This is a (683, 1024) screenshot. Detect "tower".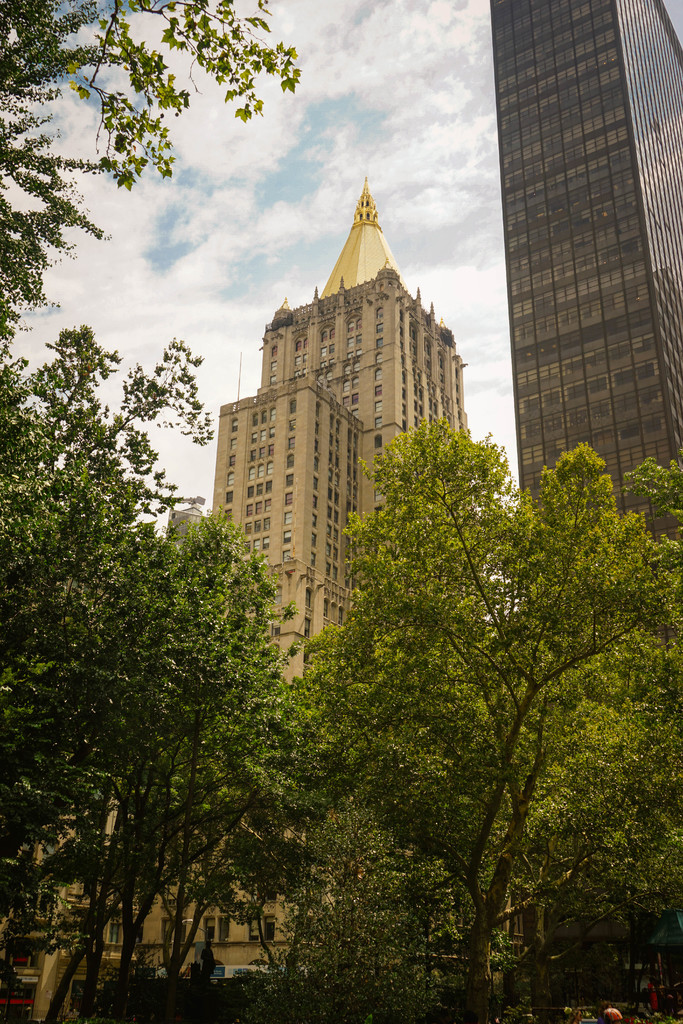
bbox(206, 168, 472, 633).
